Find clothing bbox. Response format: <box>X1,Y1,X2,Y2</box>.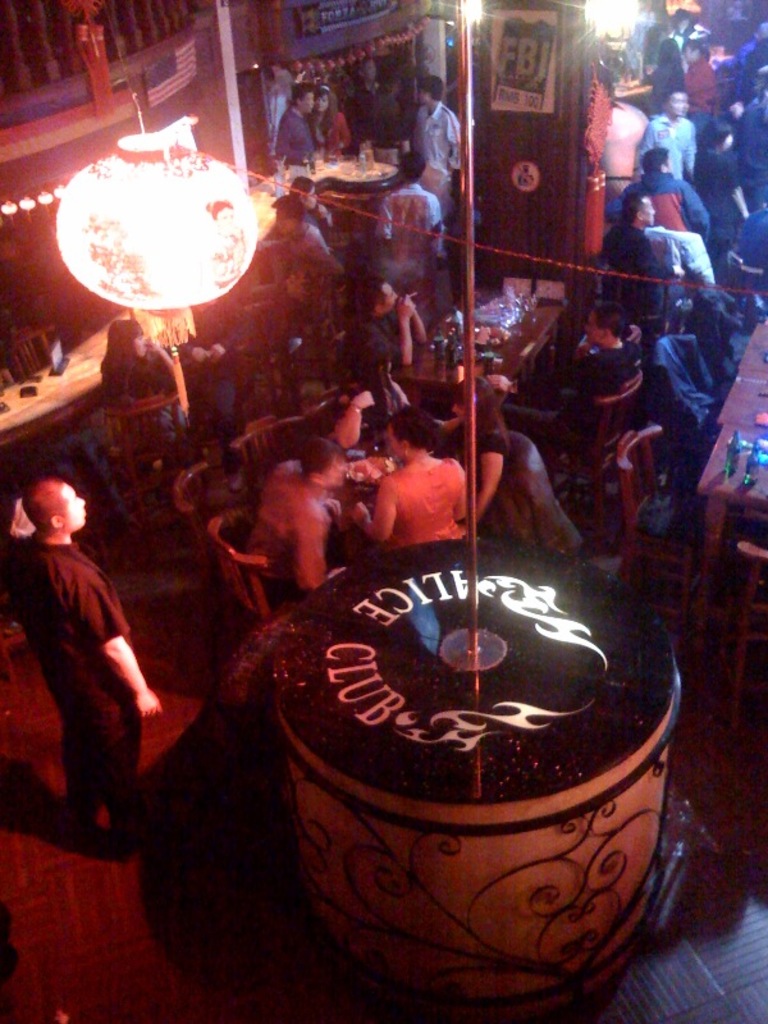
<box>14,477,157,826</box>.
